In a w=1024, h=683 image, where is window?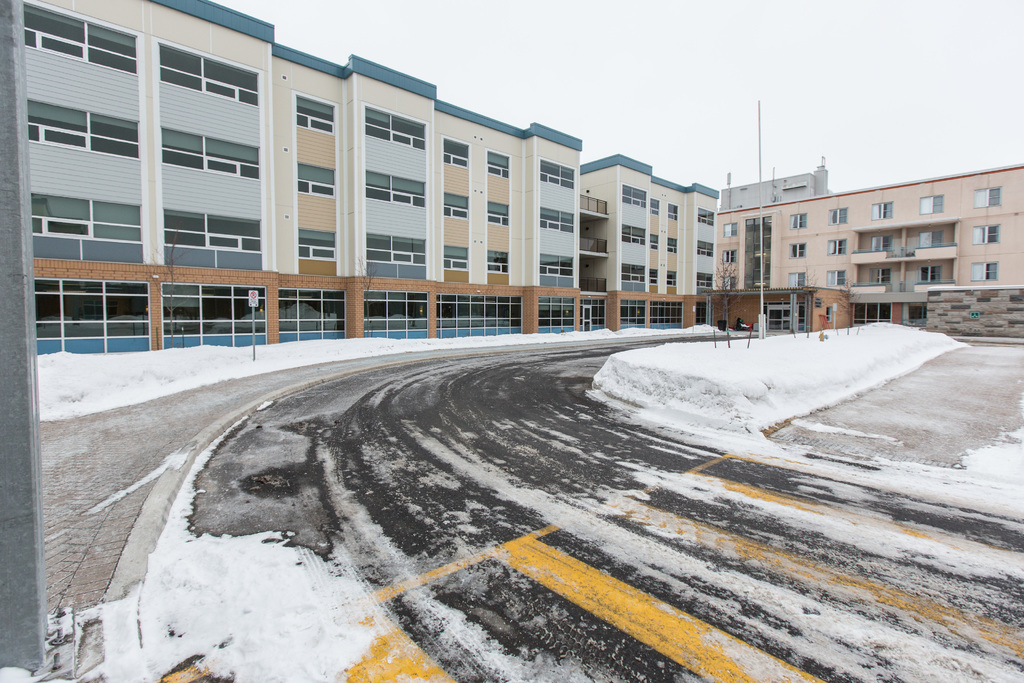
<box>822,206,850,228</box>.
